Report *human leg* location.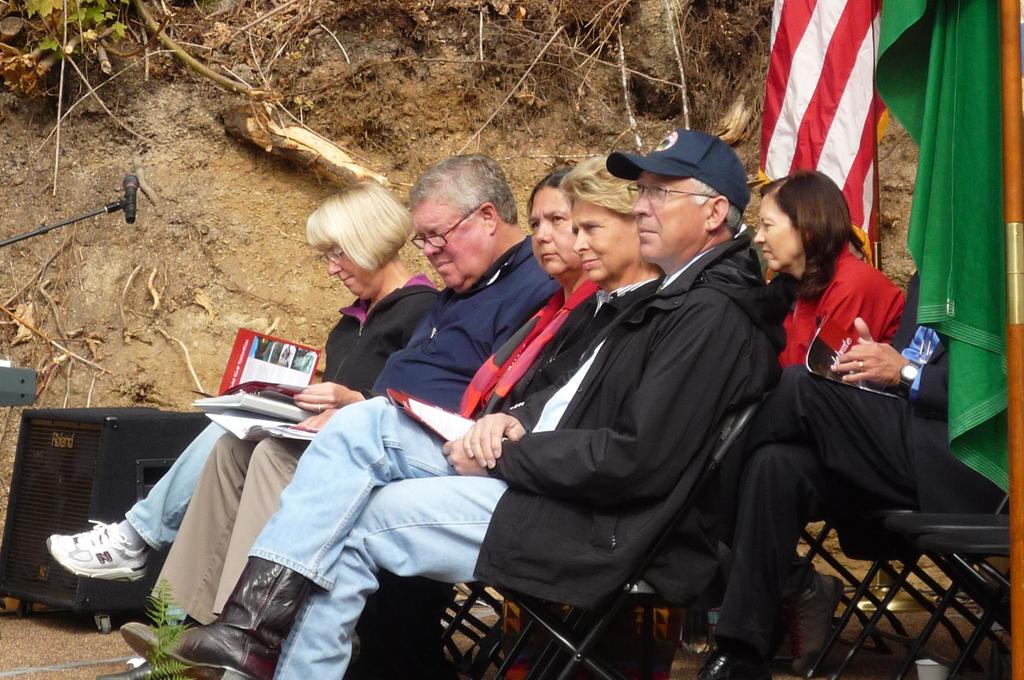
Report: 706:363:916:542.
